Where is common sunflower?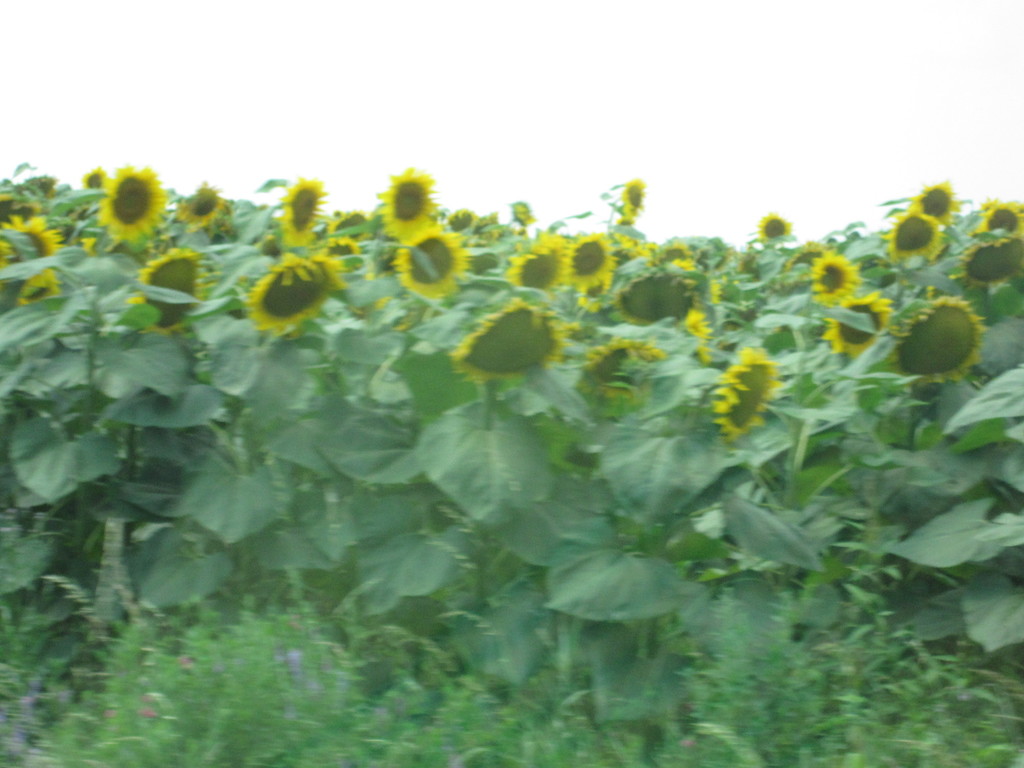
820/298/909/362.
